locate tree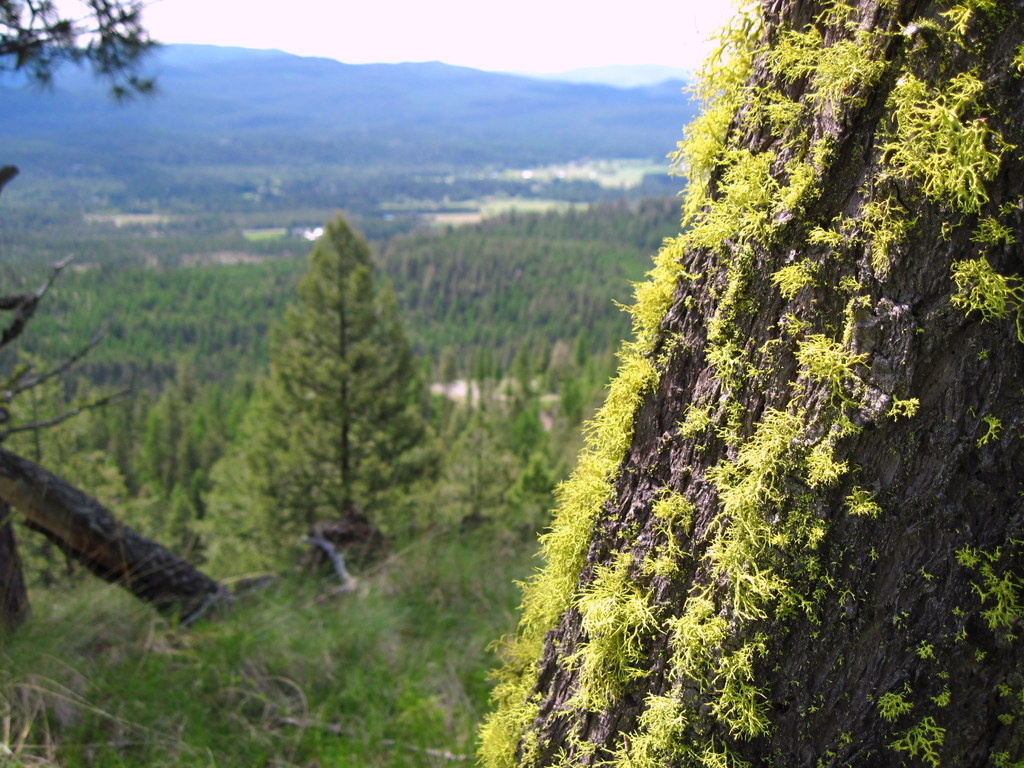
bbox=(476, 0, 1023, 767)
